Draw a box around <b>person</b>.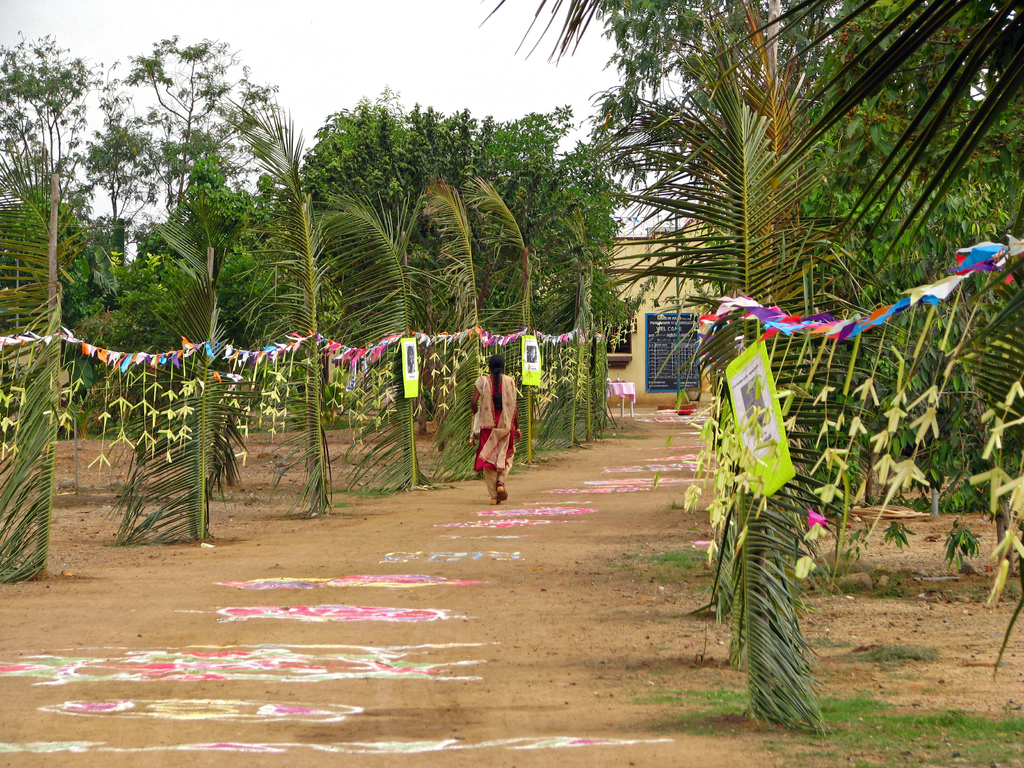
(470,320,525,507).
